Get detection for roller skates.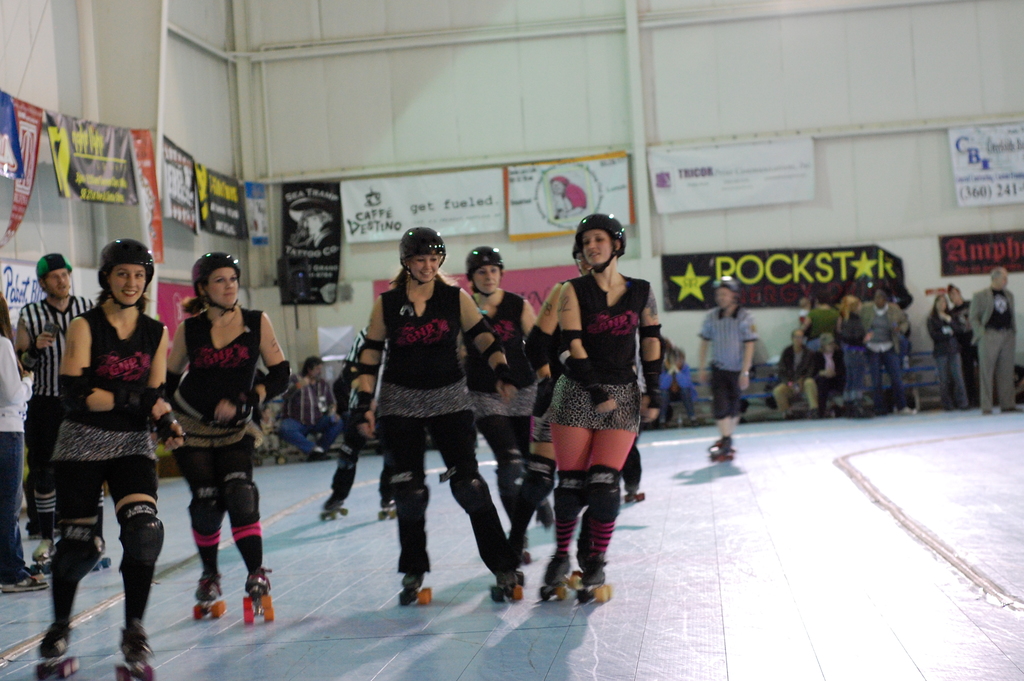
Detection: select_region(321, 488, 351, 519).
